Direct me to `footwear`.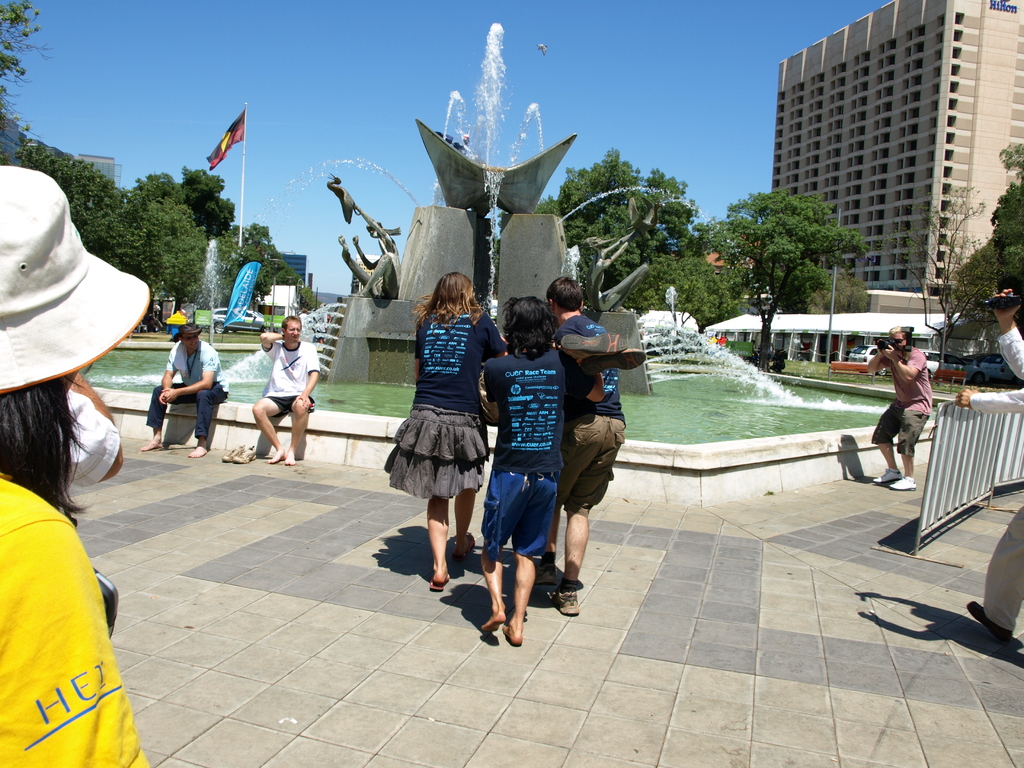
Direction: (220, 444, 244, 463).
